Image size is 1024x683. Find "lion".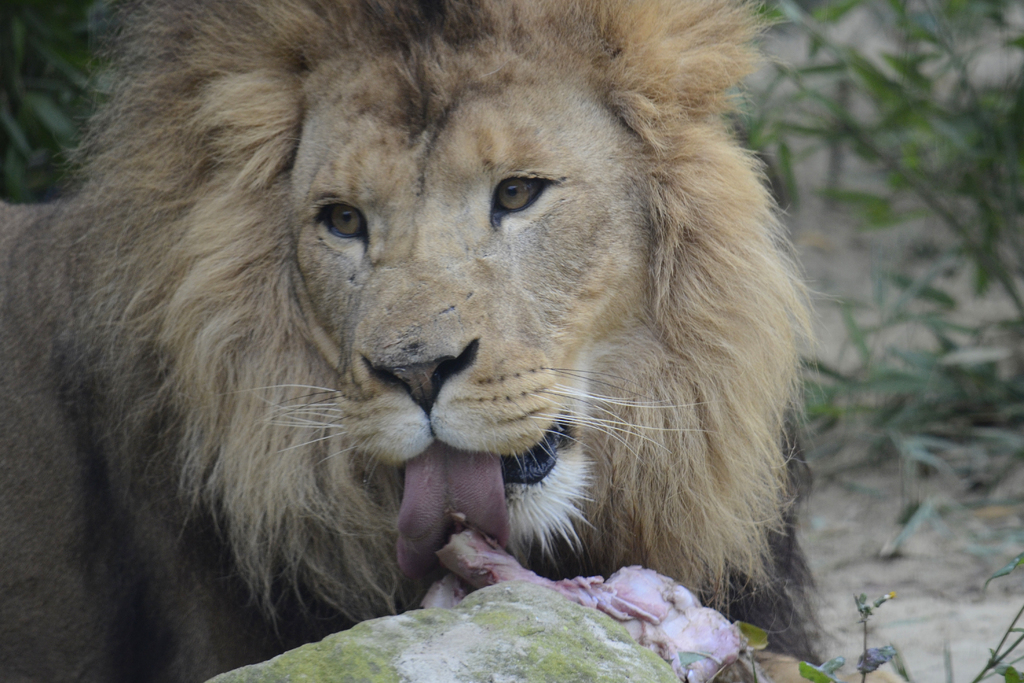
[0,0,846,682].
